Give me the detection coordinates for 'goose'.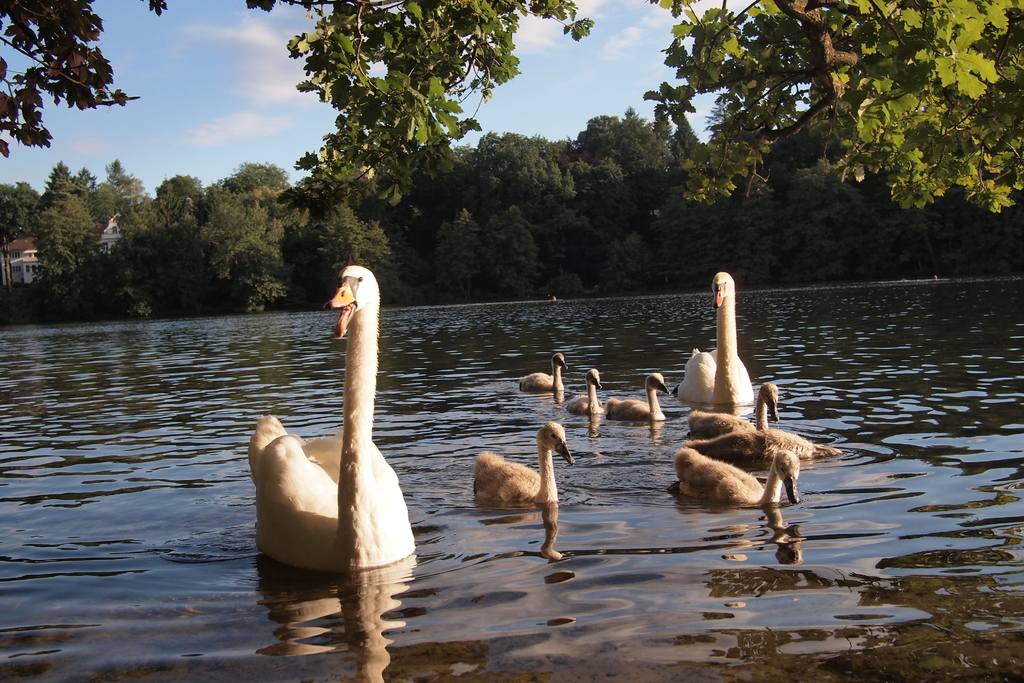
(left=522, top=353, right=571, bottom=391).
